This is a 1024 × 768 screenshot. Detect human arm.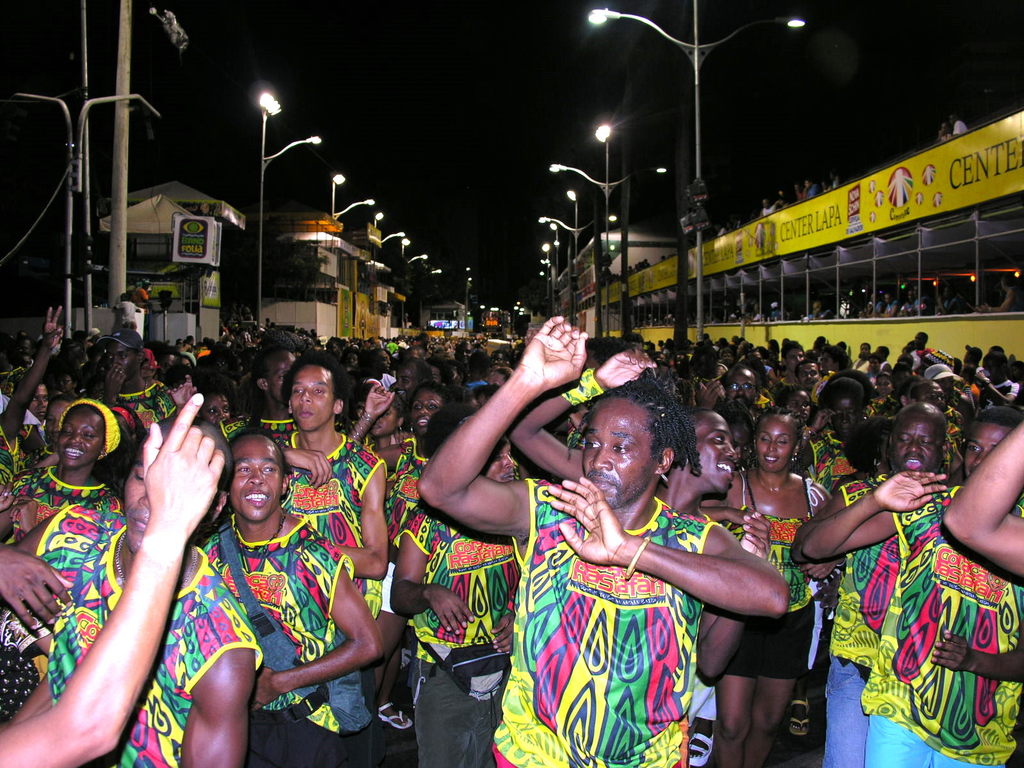
l=405, t=326, r=575, b=564.
